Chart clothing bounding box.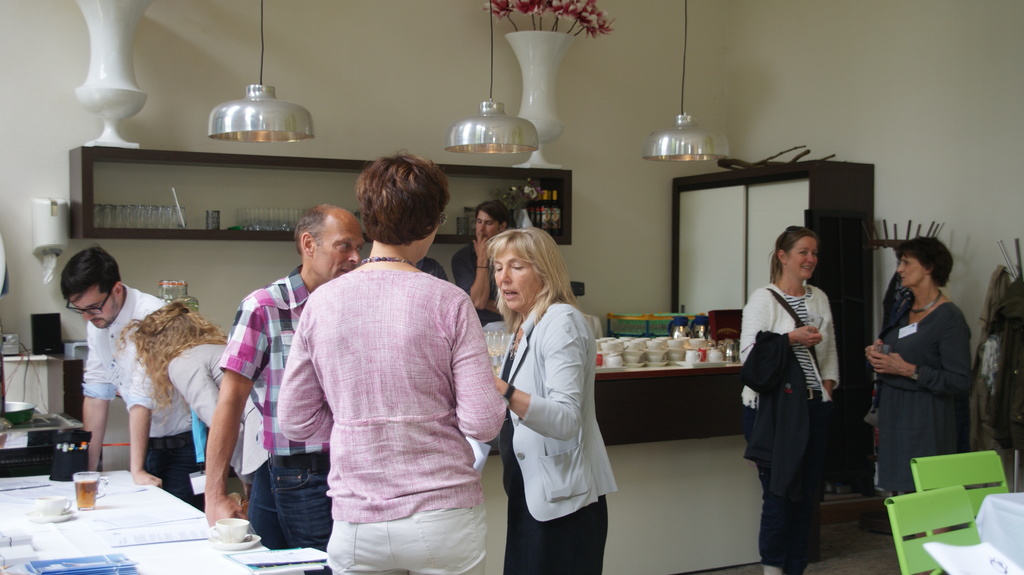
Charted: 465,298,611,574.
